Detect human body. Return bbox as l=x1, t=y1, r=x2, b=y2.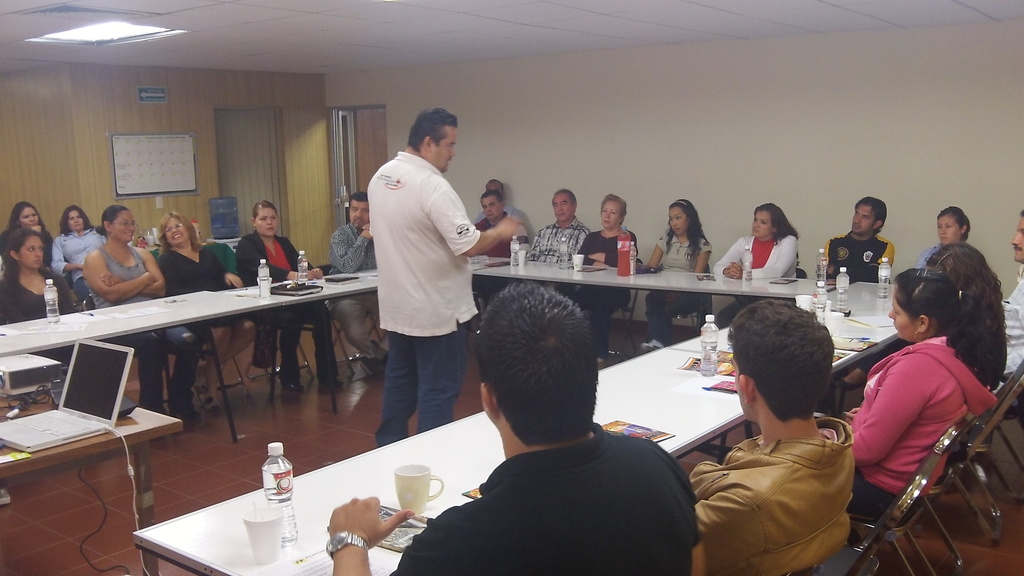
l=564, t=235, r=639, b=361.
